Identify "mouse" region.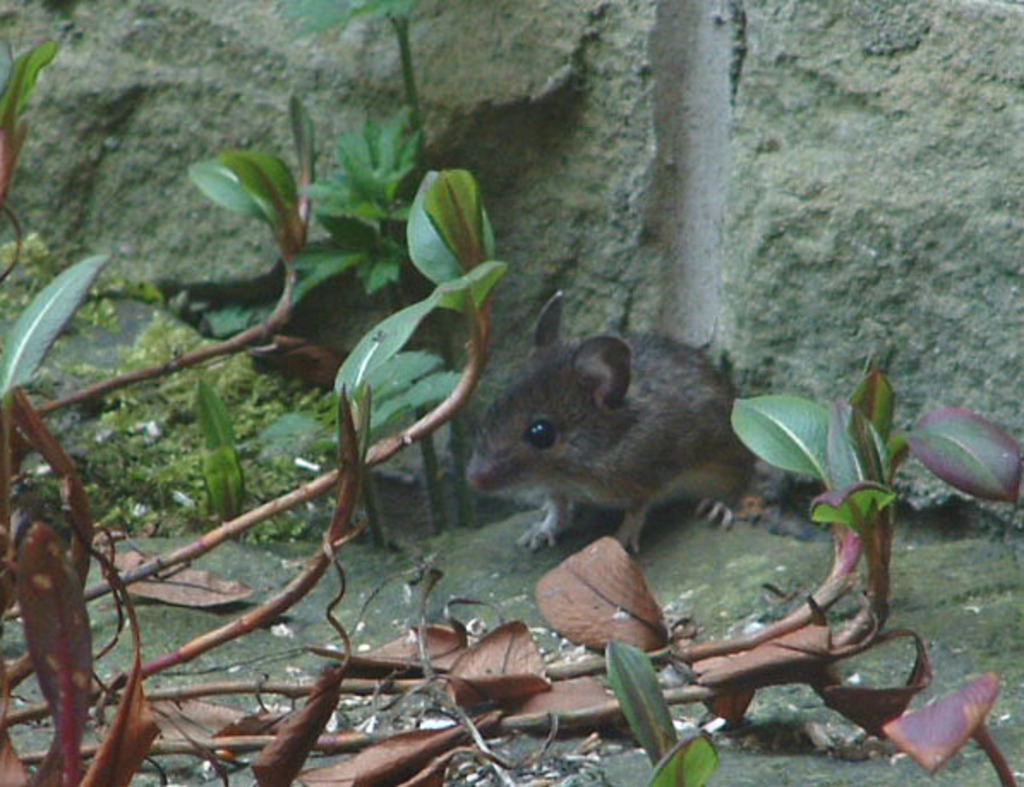
Region: {"x1": 465, "y1": 327, "x2": 755, "y2": 556}.
